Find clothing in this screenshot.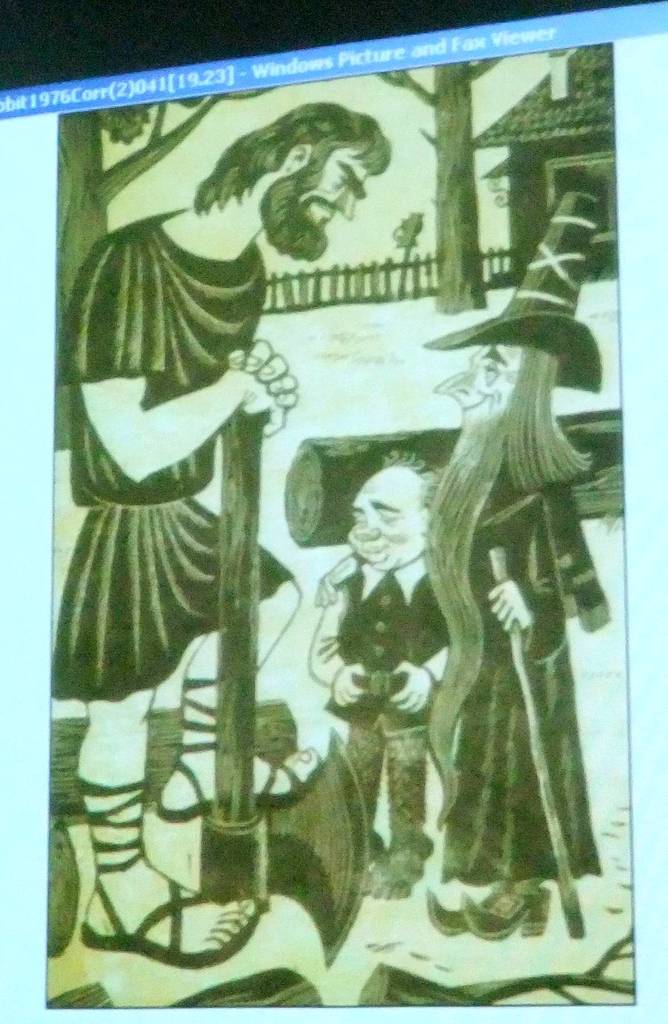
The bounding box for clothing is [316,547,452,841].
